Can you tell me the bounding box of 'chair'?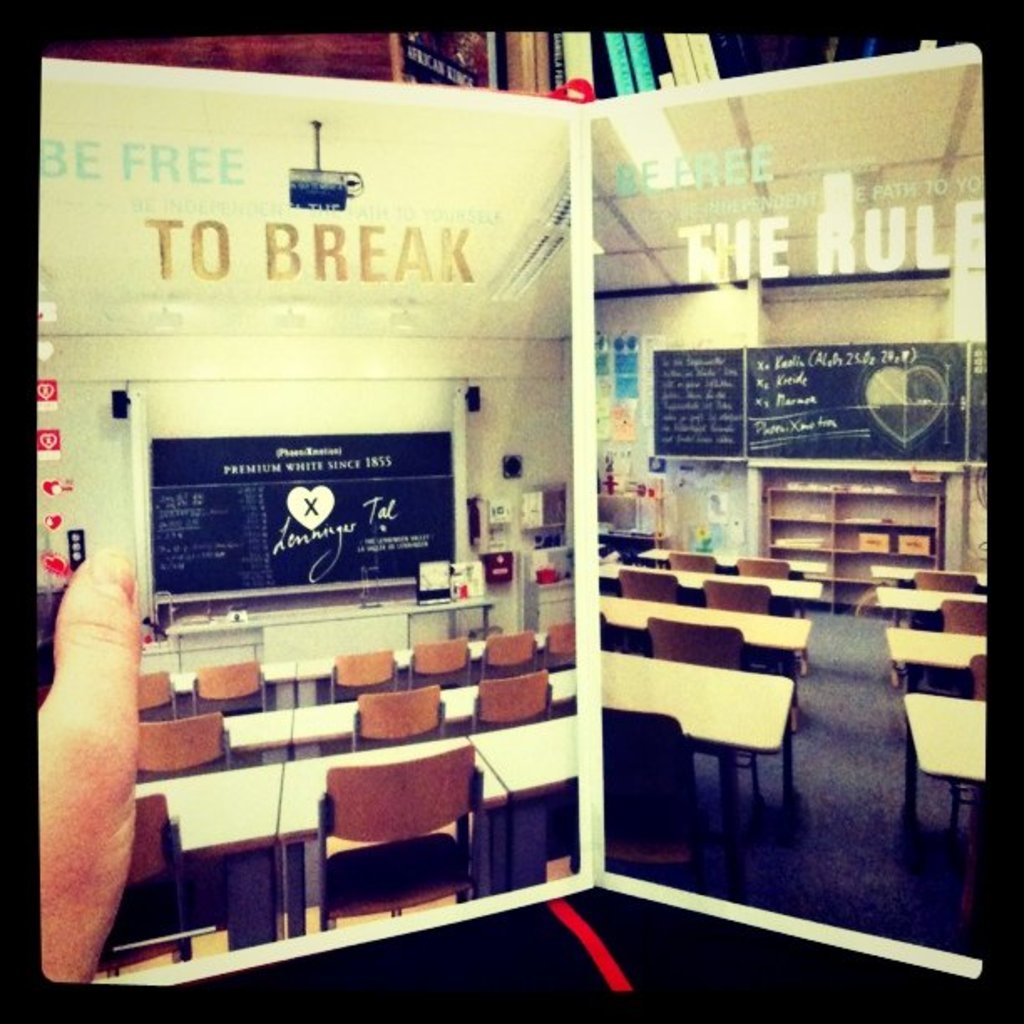
pyautogui.locateOnScreen(552, 632, 574, 678).
